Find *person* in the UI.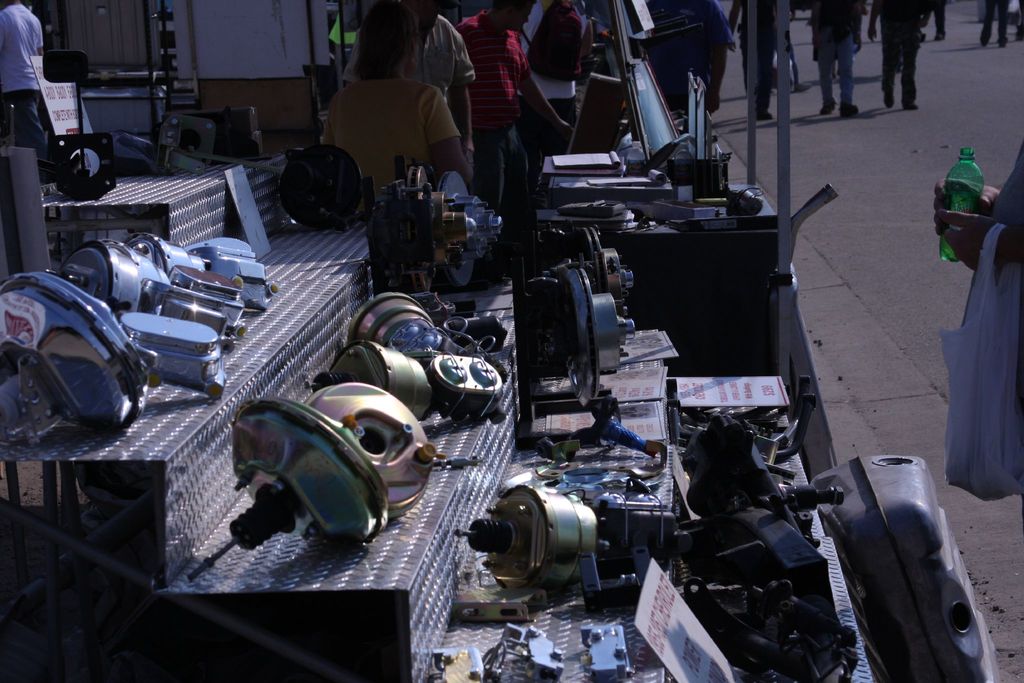
UI element at select_region(348, 4, 466, 86).
